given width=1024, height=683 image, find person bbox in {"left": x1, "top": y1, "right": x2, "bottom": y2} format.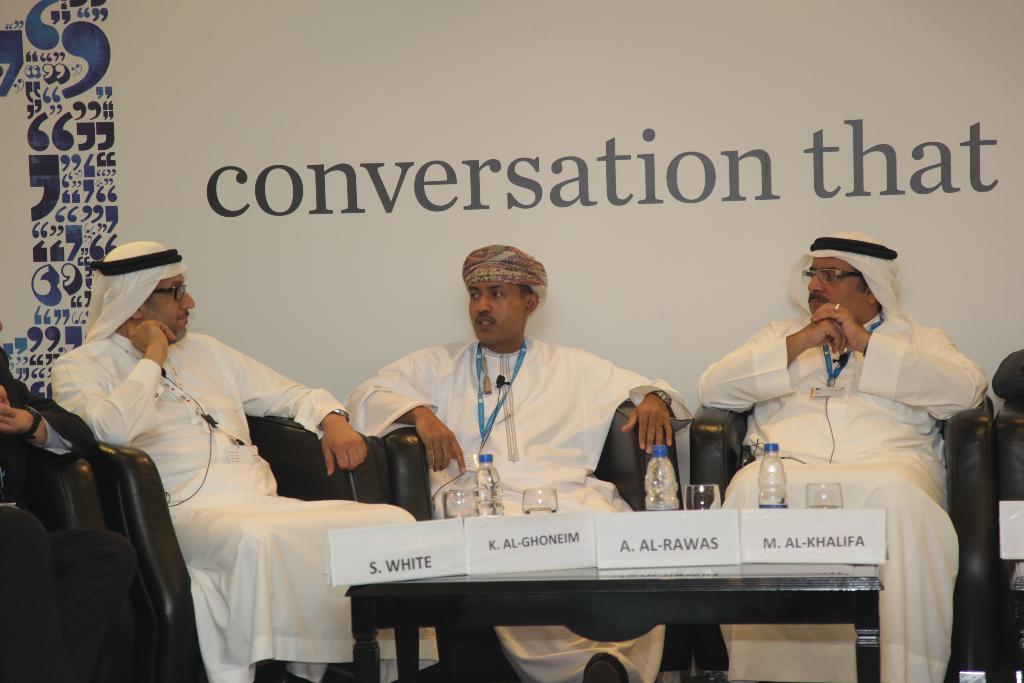
{"left": 50, "top": 240, "right": 413, "bottom": 682}.
